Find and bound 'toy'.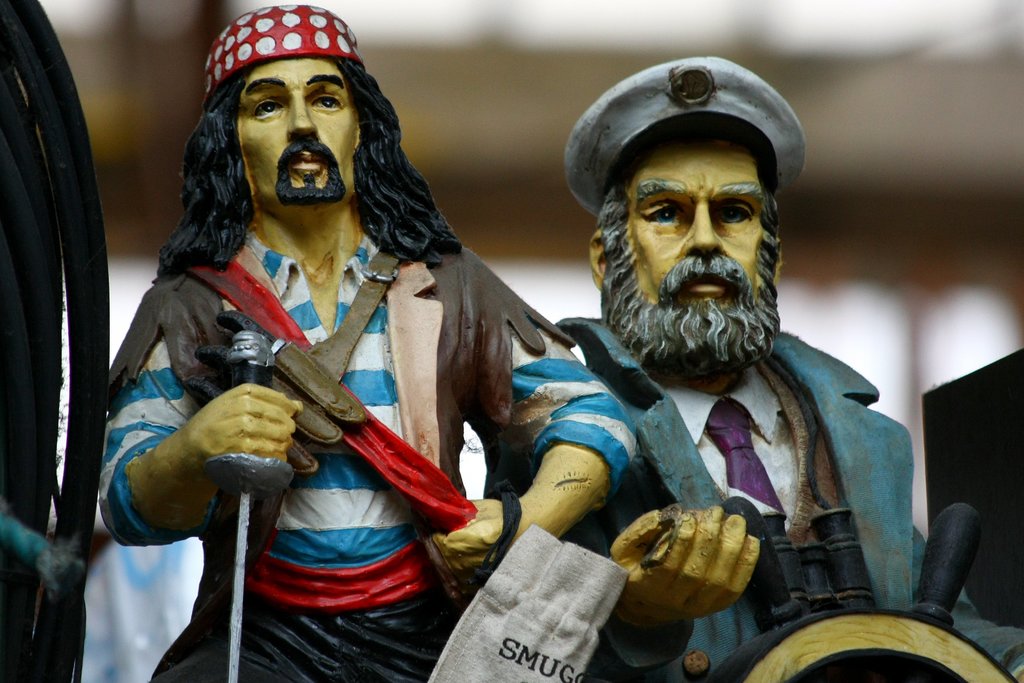
Bound: <region>202, 329, 291, 682</region>.
